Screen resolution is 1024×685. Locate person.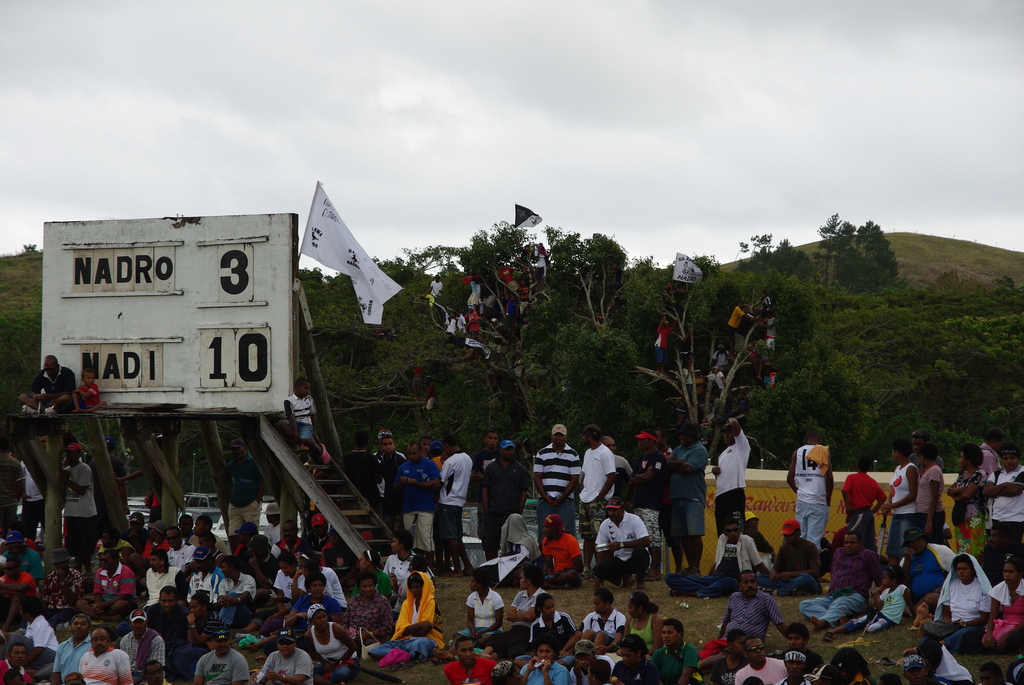
(left=77, top=624, right=134, bottom=684).
